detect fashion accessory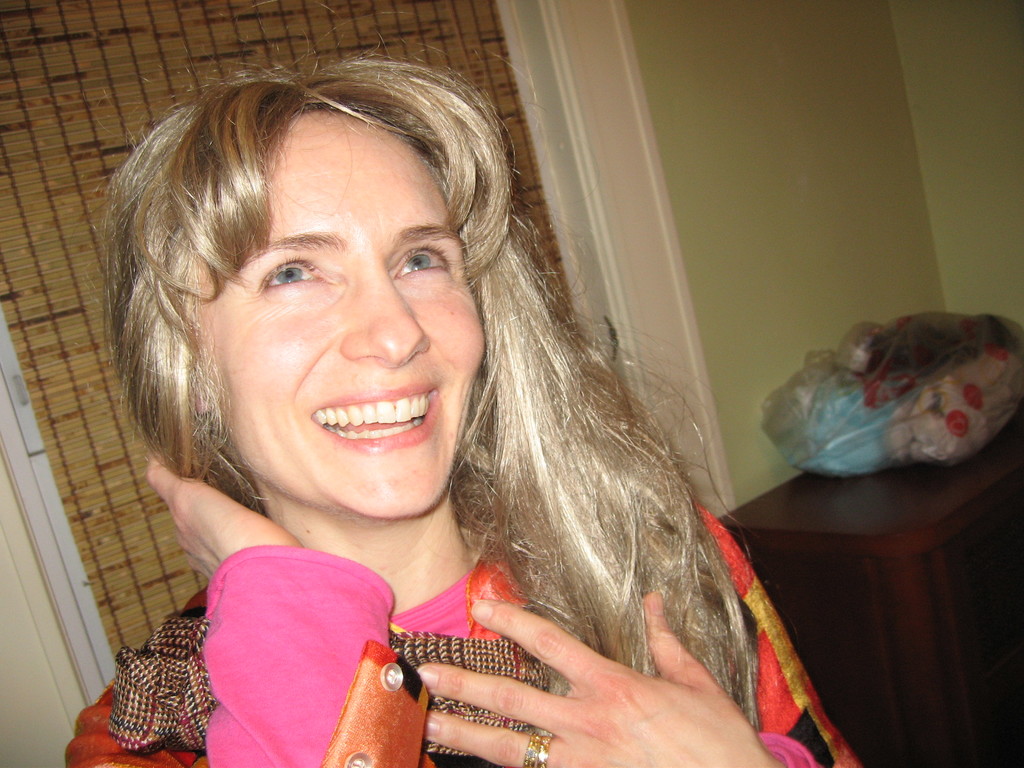
[left=106, top=616, right=551, bottom=756]
